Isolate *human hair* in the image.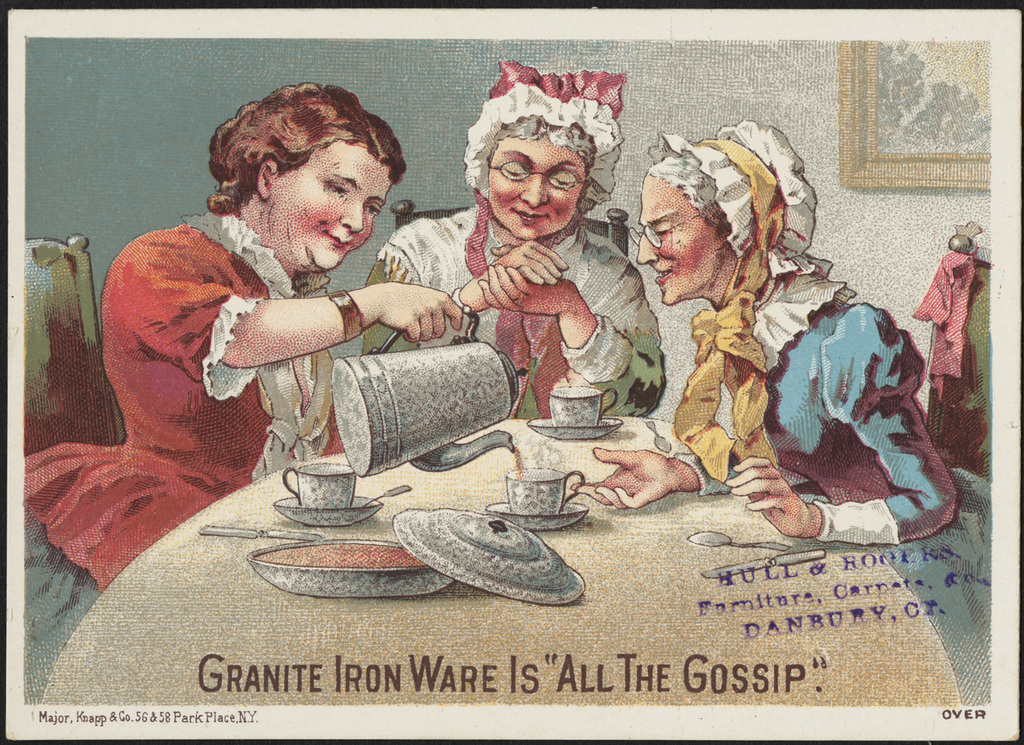
Isolated region: {"left": 645, "top": 163, "right": 730, "bottom": 230}.
